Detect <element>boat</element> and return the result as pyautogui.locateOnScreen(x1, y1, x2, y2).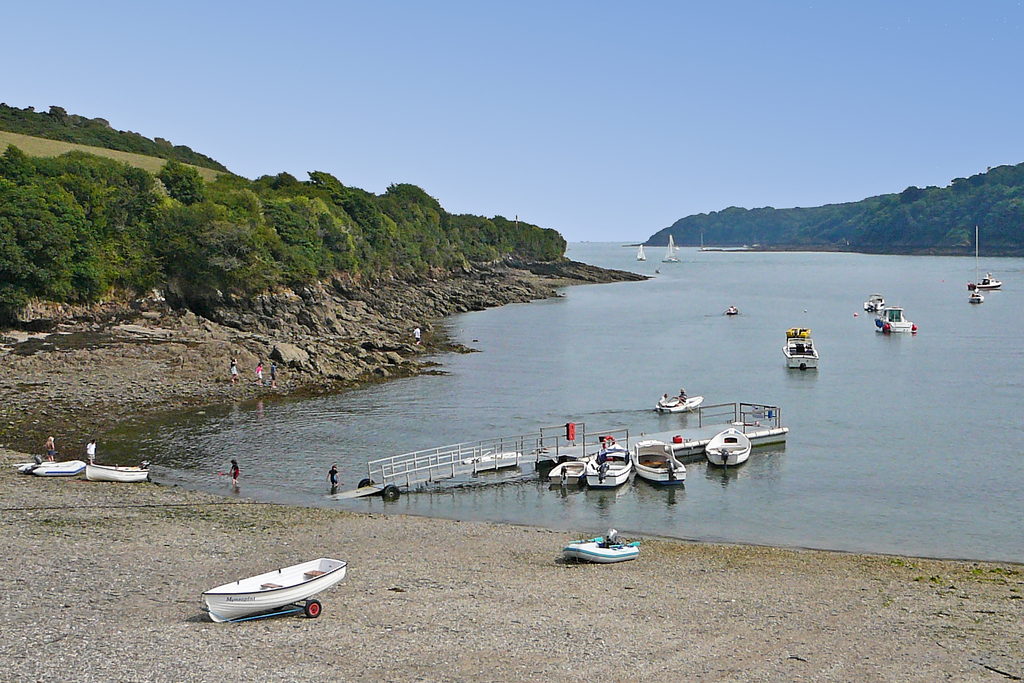
pyautogui.locateOnScreen(704, 429, 751, 469).
